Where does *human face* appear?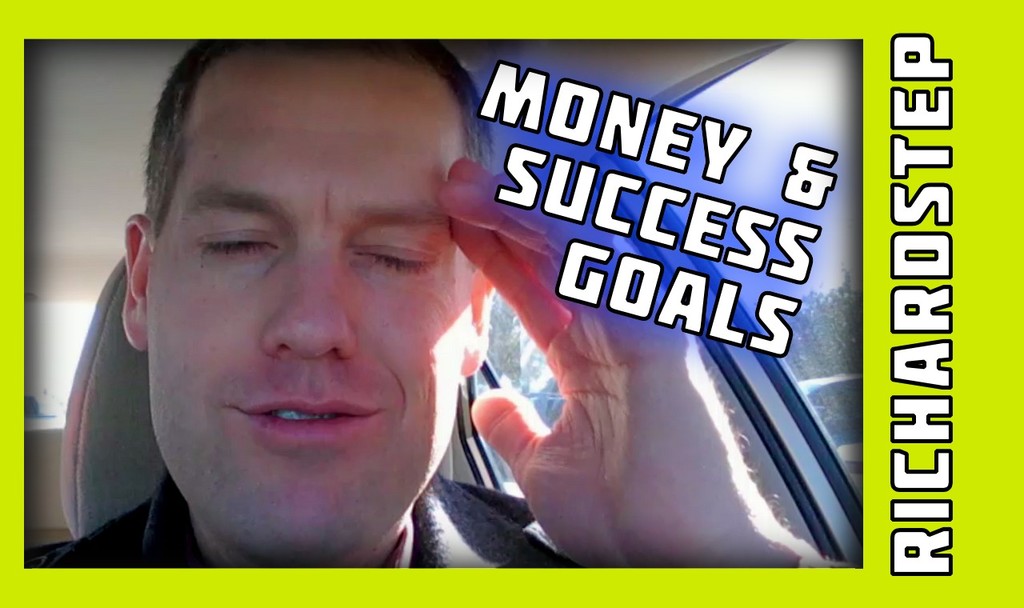
Appears at crop(144, 63, 482, 565).
